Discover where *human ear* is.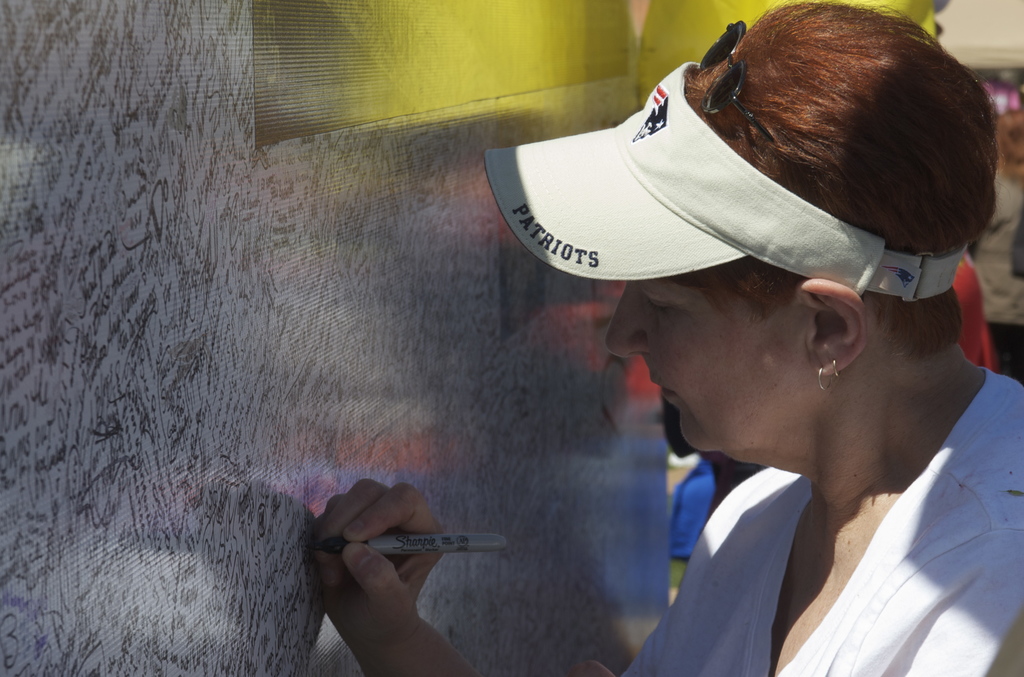
Discovered at (x1=801, y1=272, x2=866, y2=375).
